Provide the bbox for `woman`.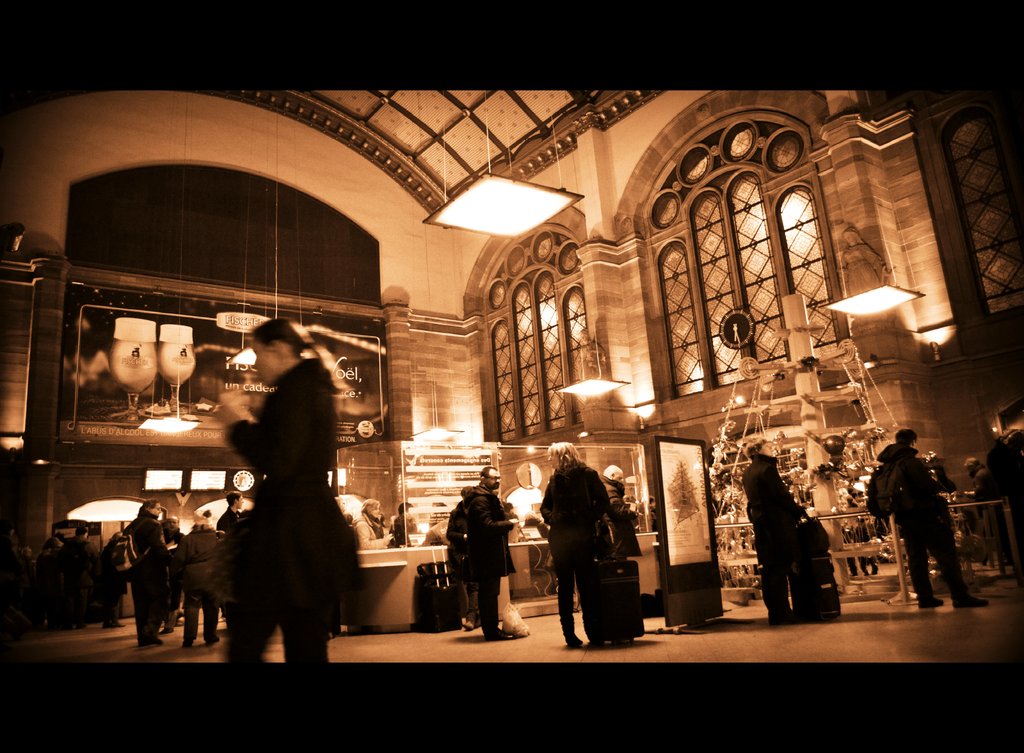
box(214, 316, 351, 661).
